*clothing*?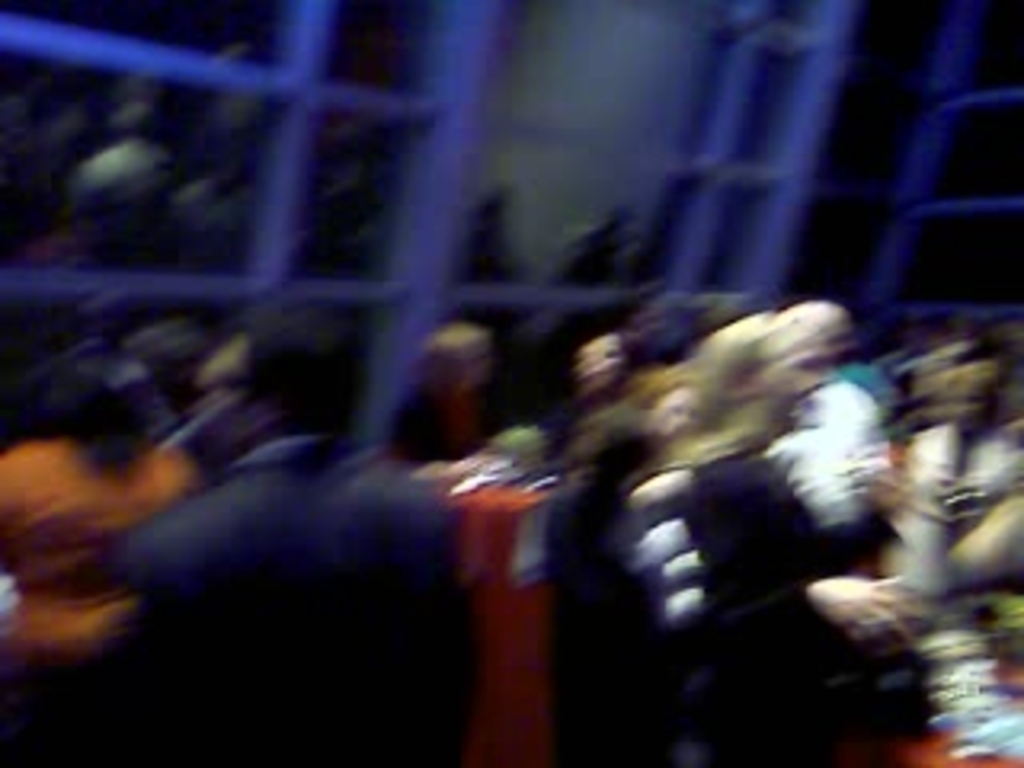
[x1=445, y1=467, x2=554, y2=765]
